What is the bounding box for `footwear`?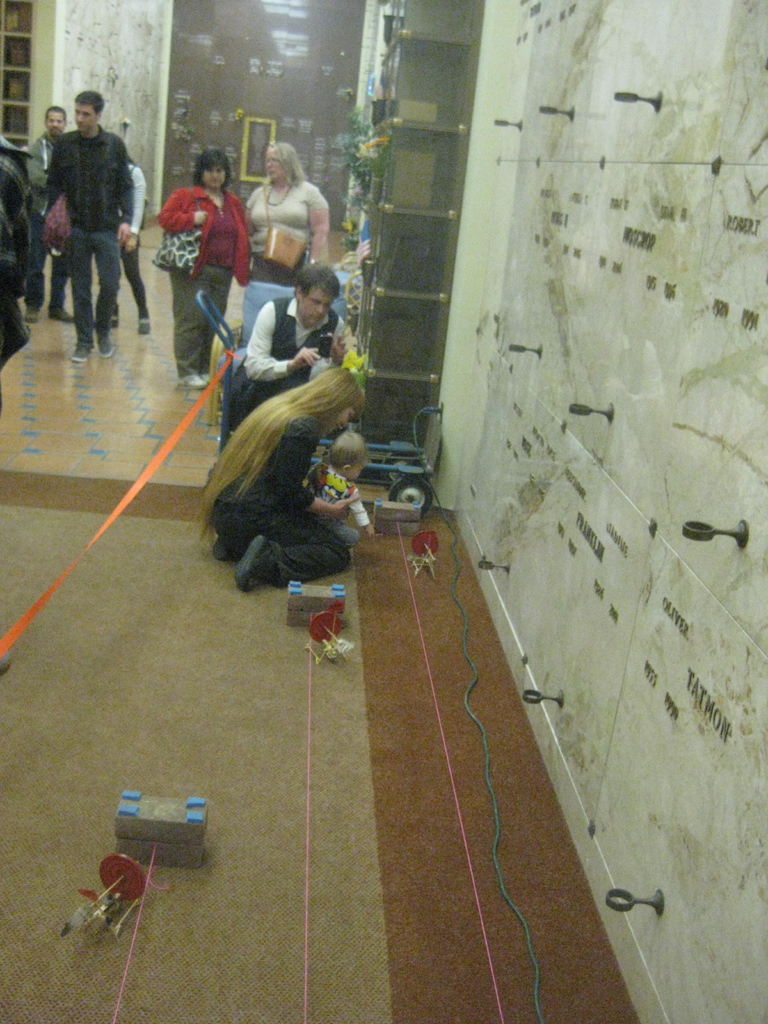
x1=180, y1=371, x2=211, y2=388.
